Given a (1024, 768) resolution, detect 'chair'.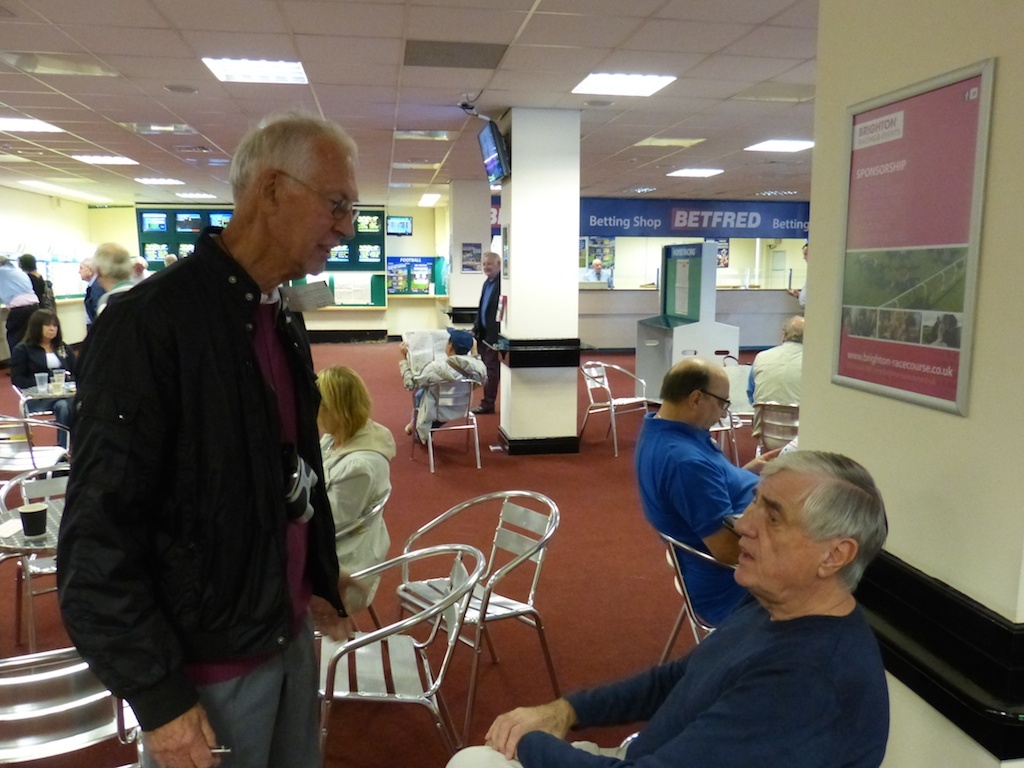
rect(10, 379, 58, 445).
